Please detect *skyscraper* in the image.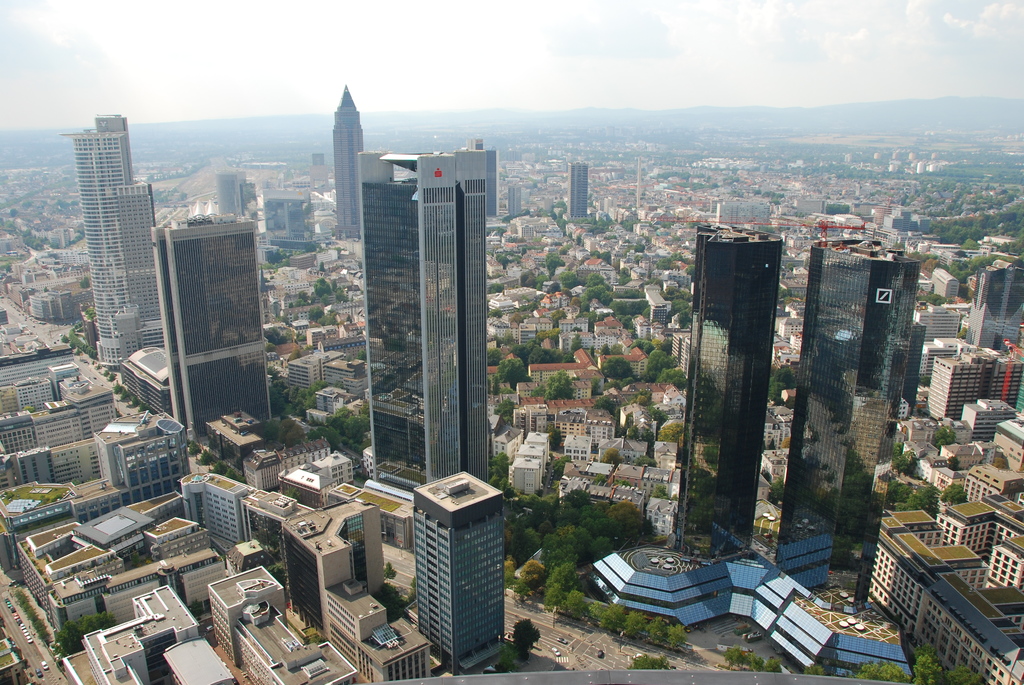
select_region(337, 89, 364, 237).
